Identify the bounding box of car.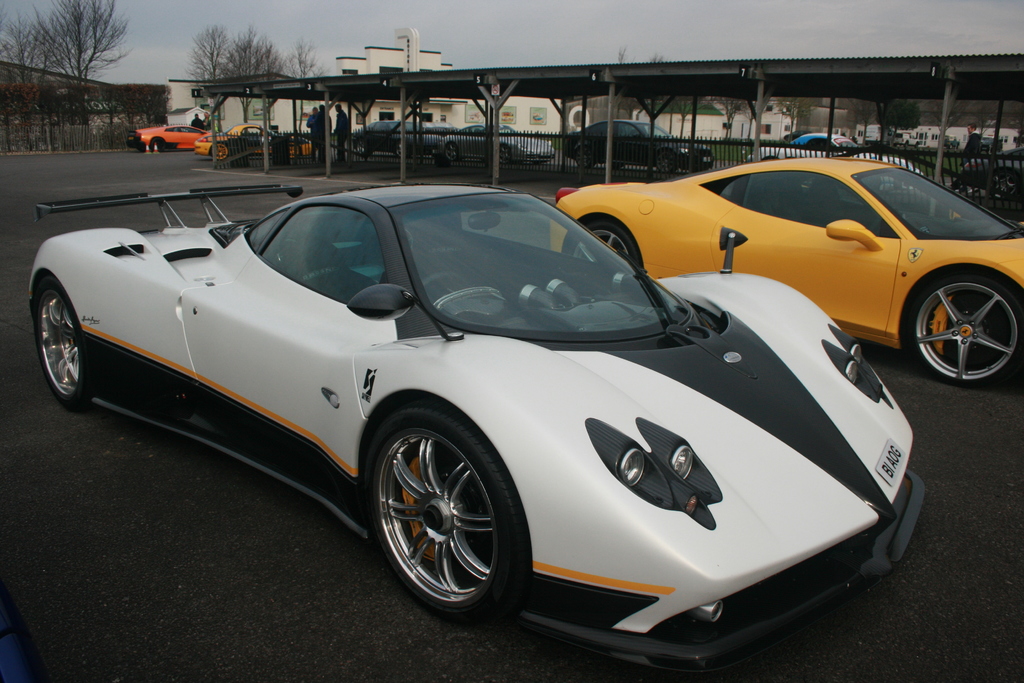
left=125, top=123, right=210, bottom=152.
